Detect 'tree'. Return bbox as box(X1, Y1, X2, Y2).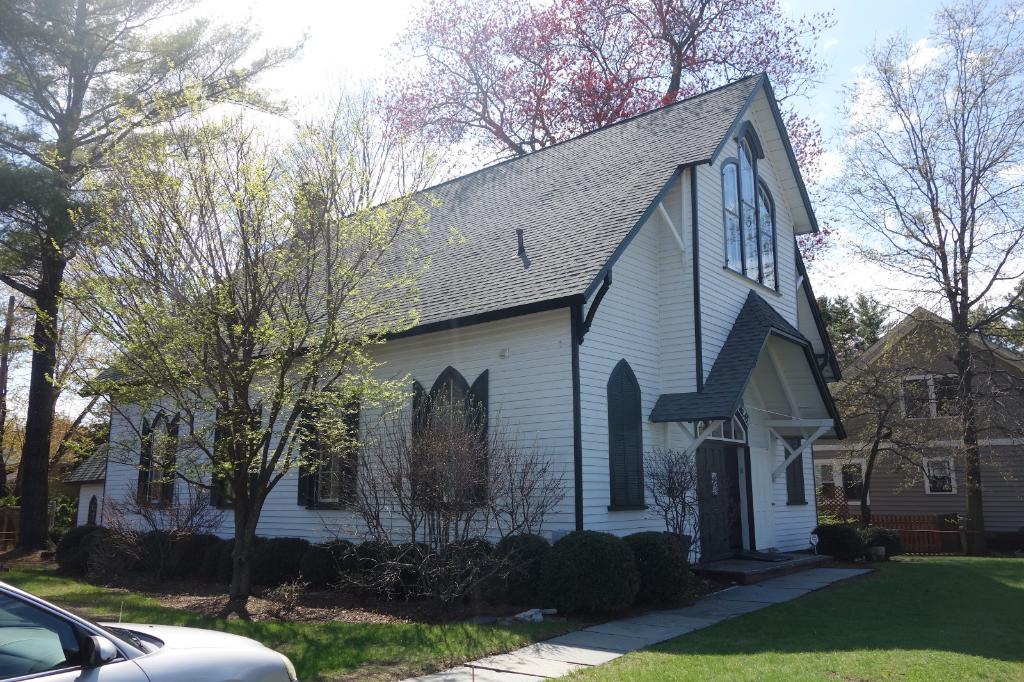
box(649, 437, 709, 555).
